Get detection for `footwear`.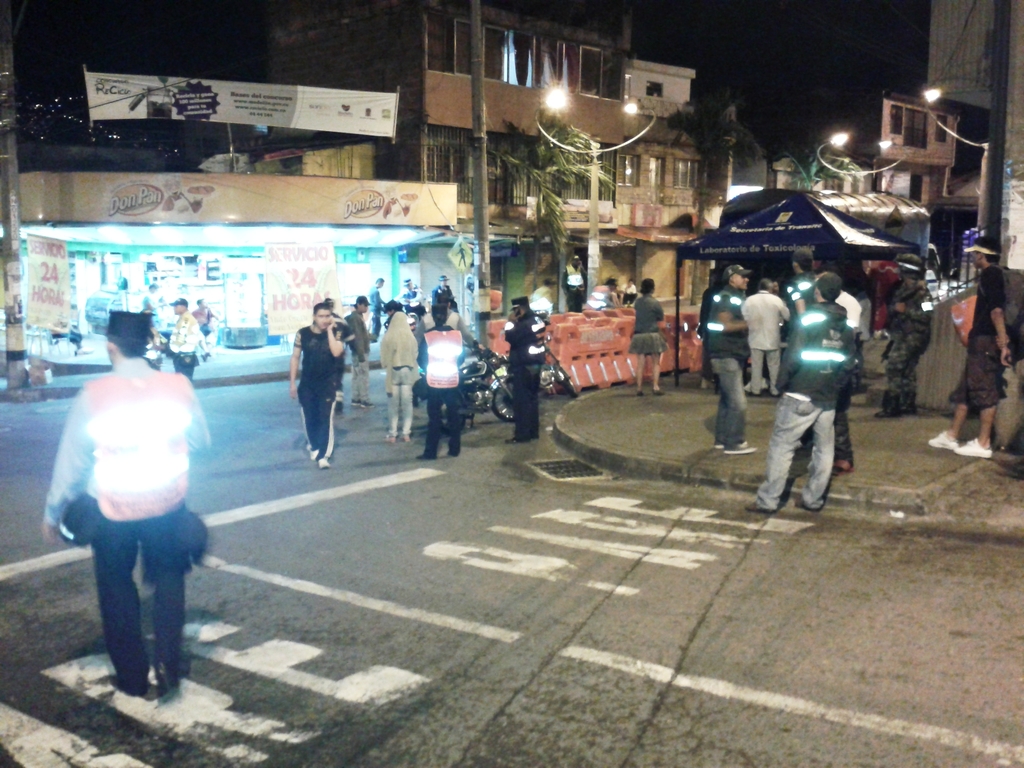
Detection: select_region(417, 450, 436, 461).
